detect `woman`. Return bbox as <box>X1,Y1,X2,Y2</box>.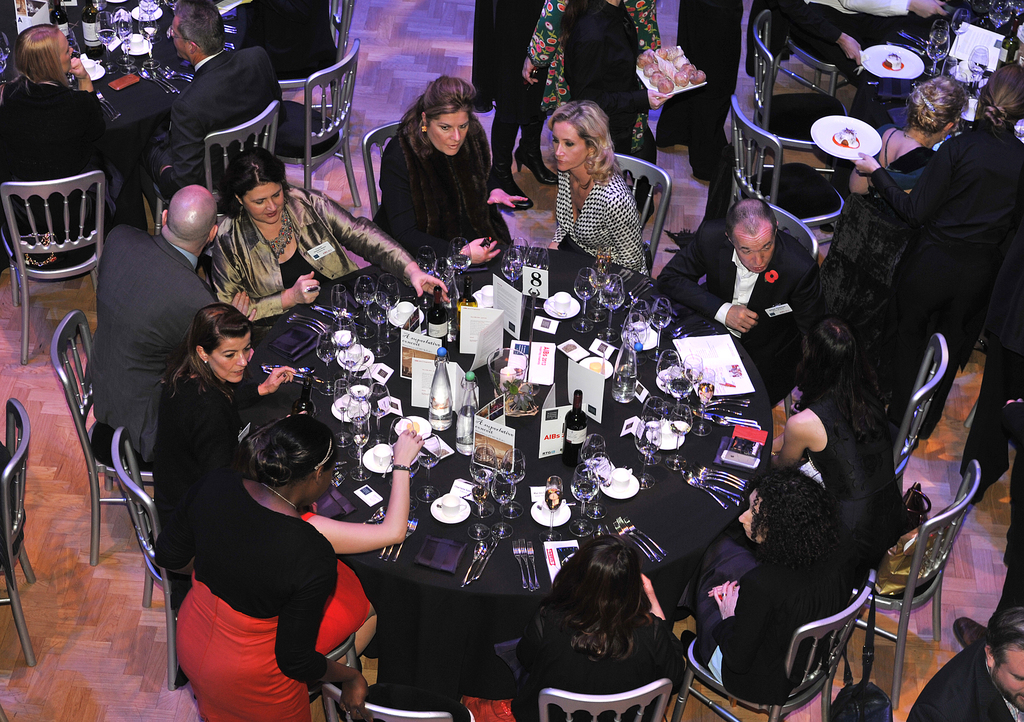
<box>875,75,965,166</box>.
